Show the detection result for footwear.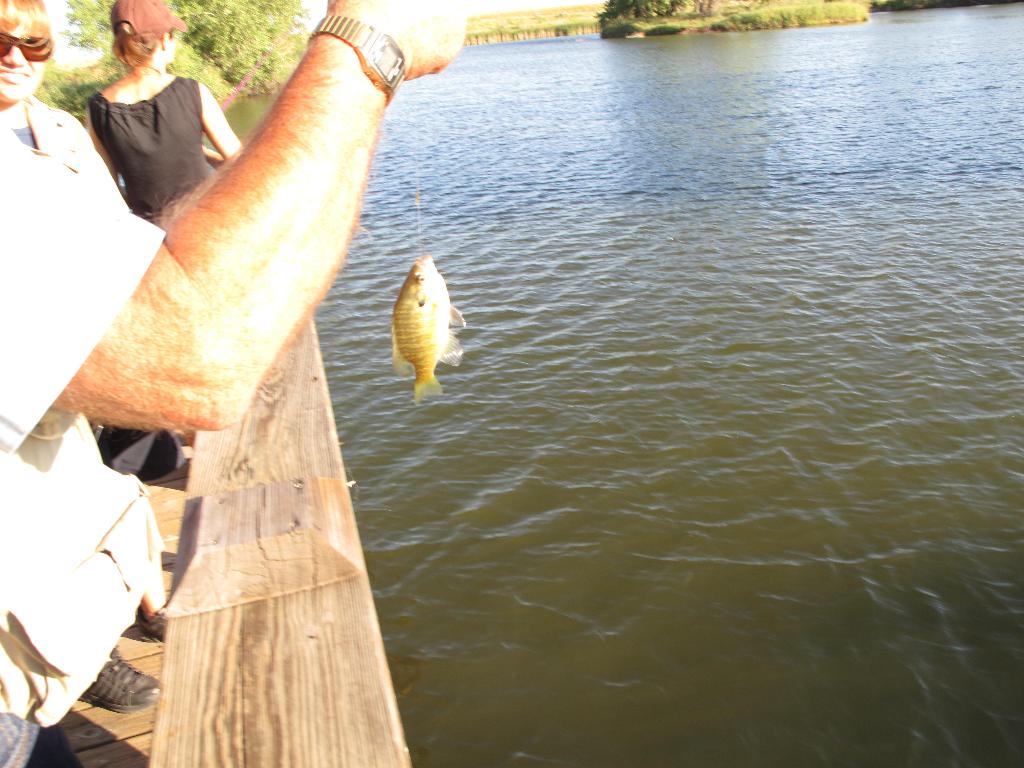
region(136, 610, 165, 645).
